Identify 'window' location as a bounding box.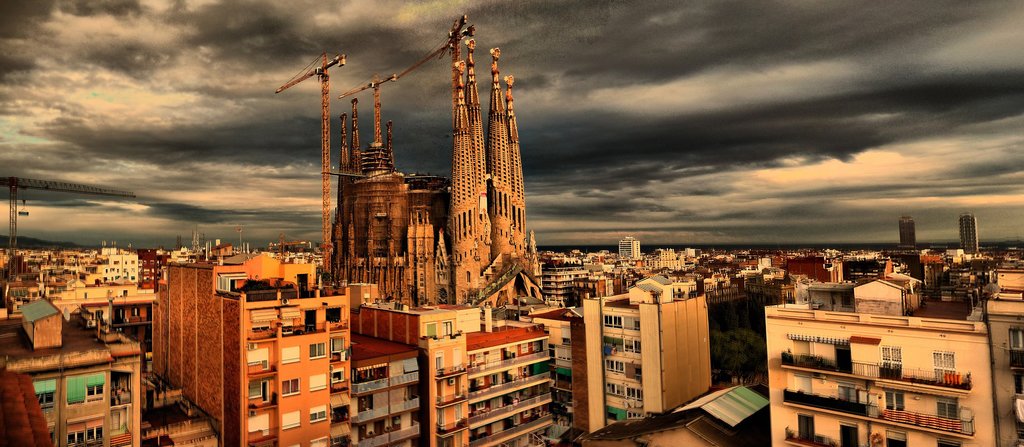
[605,357,642,378].
